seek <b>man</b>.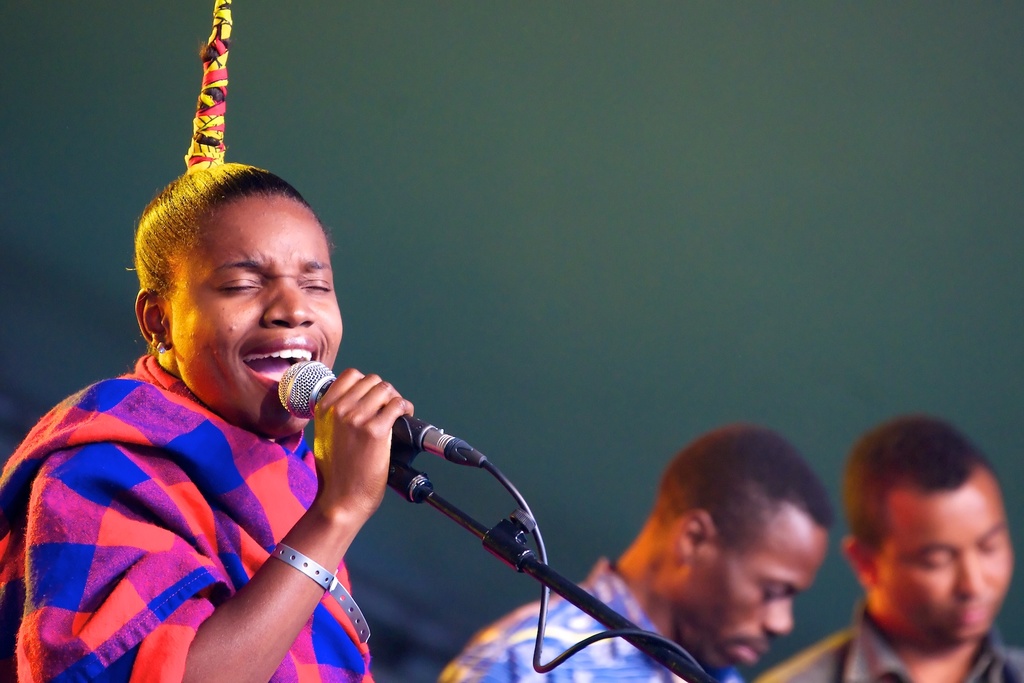
{"x1": 755, "y1": 416, "x2": 1023, "y2": 682}.
